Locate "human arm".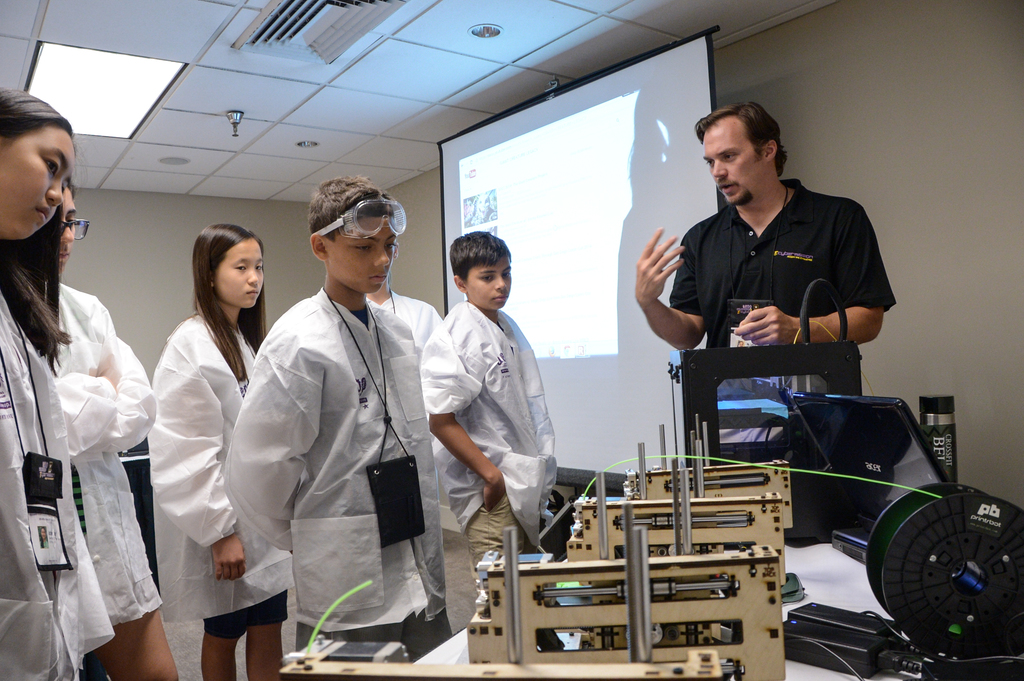
Bounding box: bbox=[644, 226, 704, 361].
